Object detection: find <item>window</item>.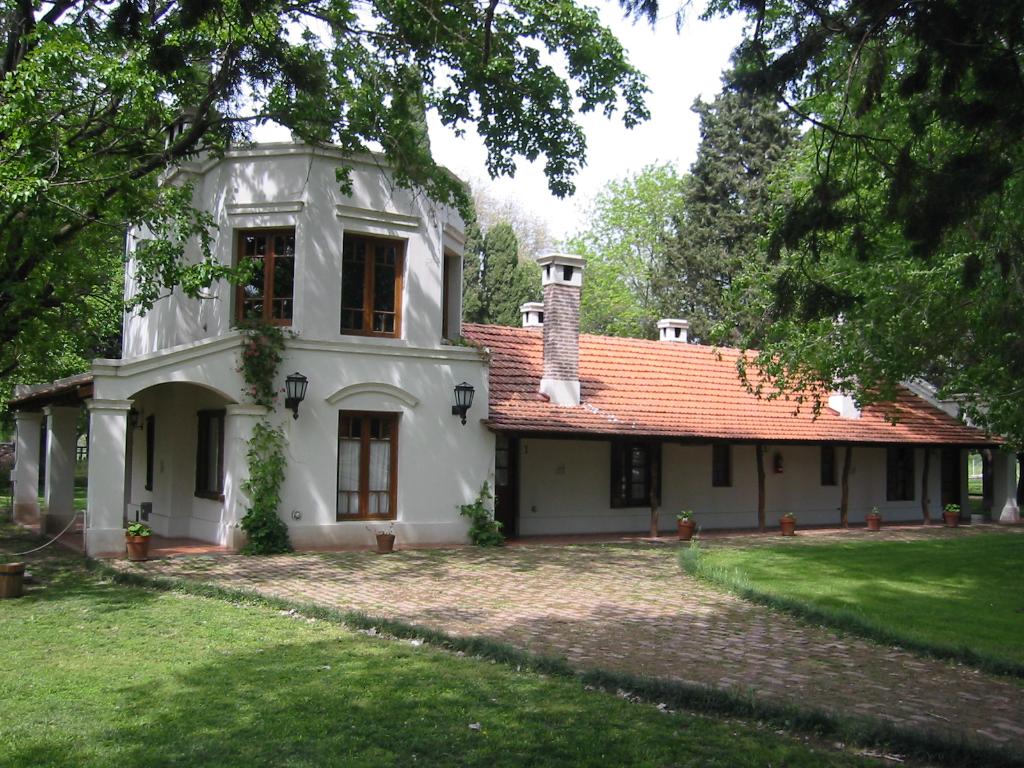
crop(604, 436, 660, 512).
